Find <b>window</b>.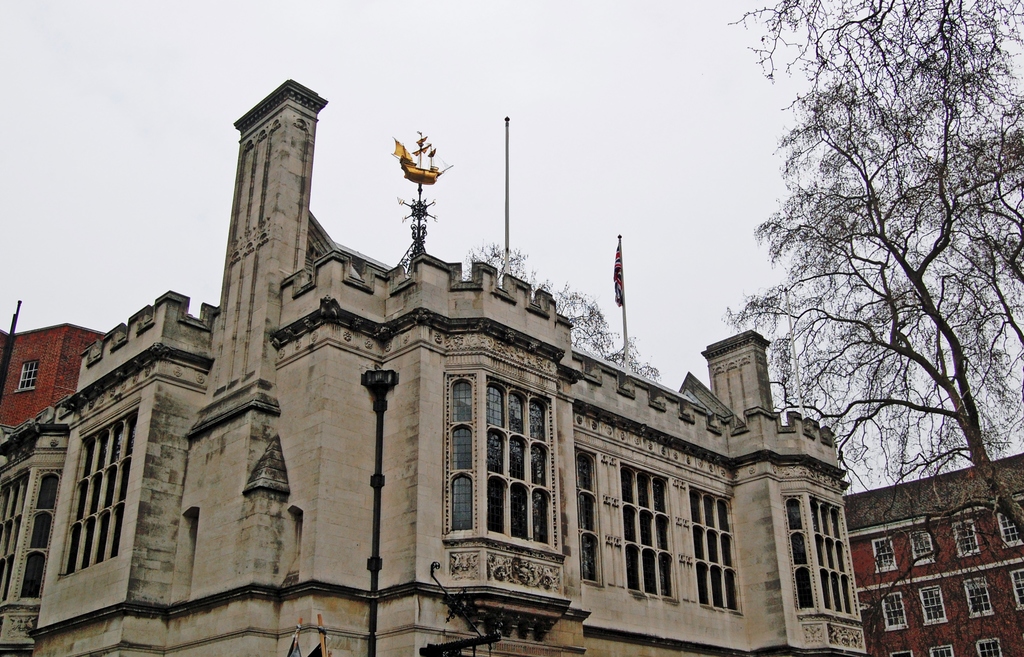
[x1=929, y1=649, x2=952, y2=656].
